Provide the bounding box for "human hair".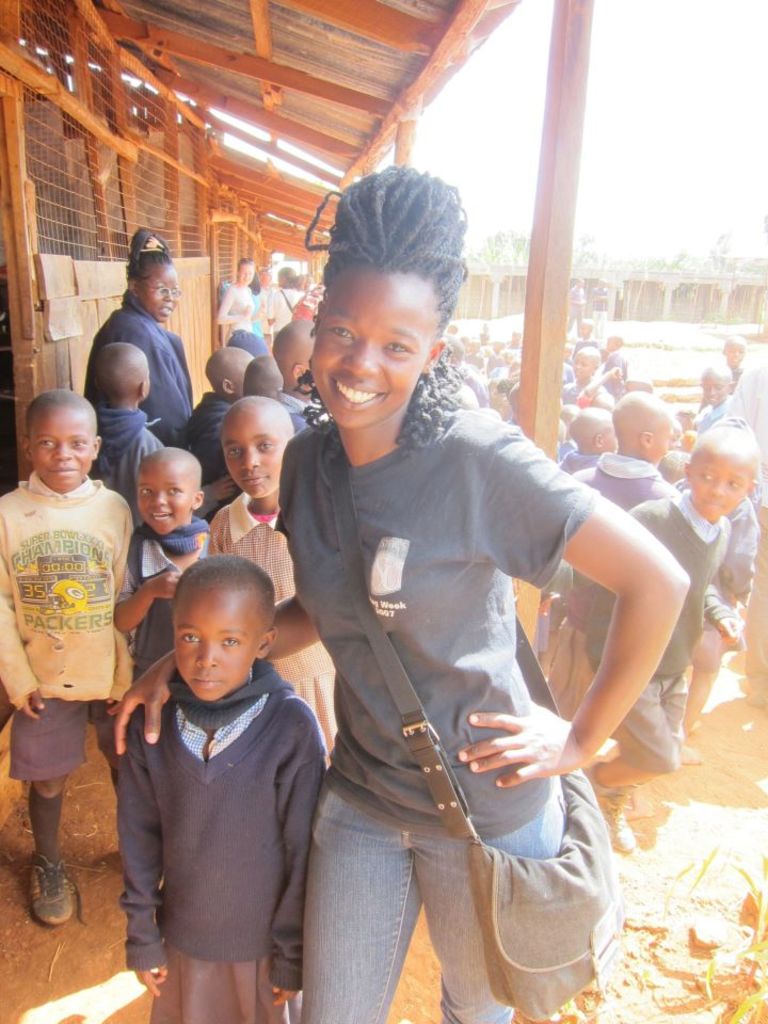
(171, 553, 277, 637).
